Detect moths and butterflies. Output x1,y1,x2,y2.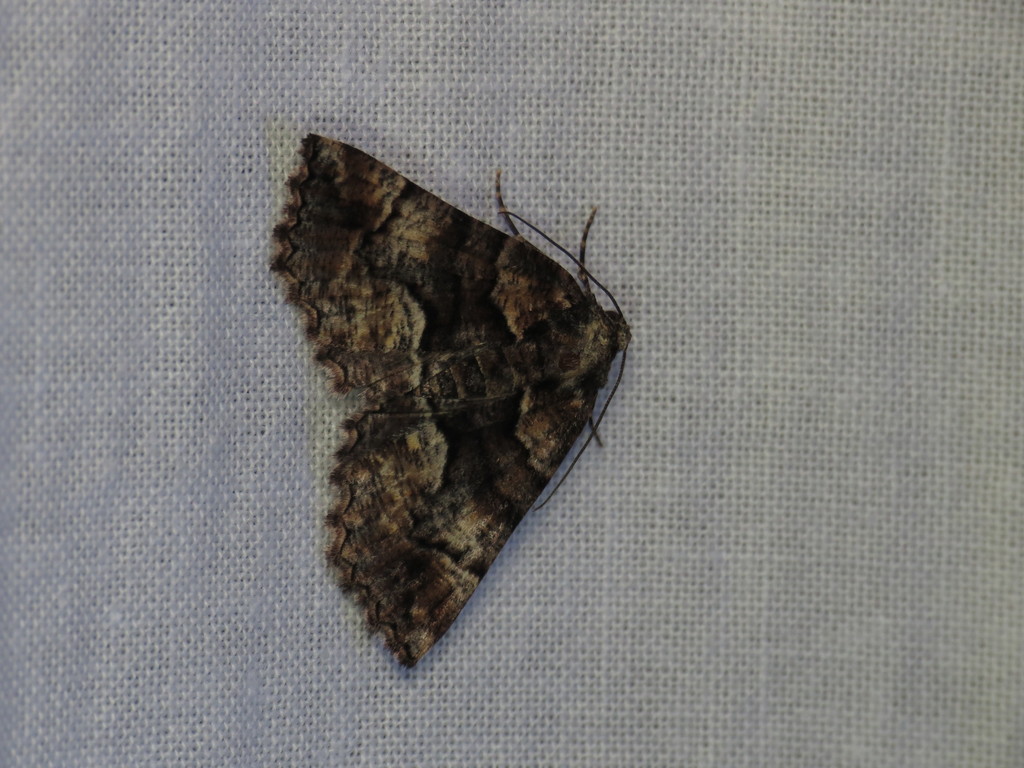
267,129,636,669.
